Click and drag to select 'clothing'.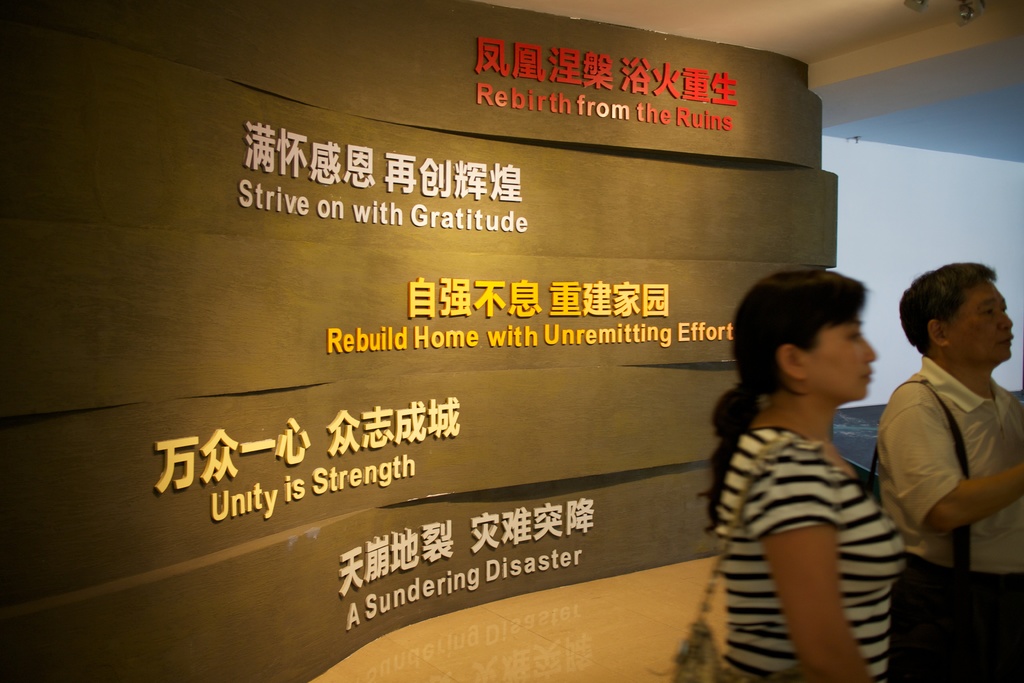
Selection: region(688, 344, 929, 672).
